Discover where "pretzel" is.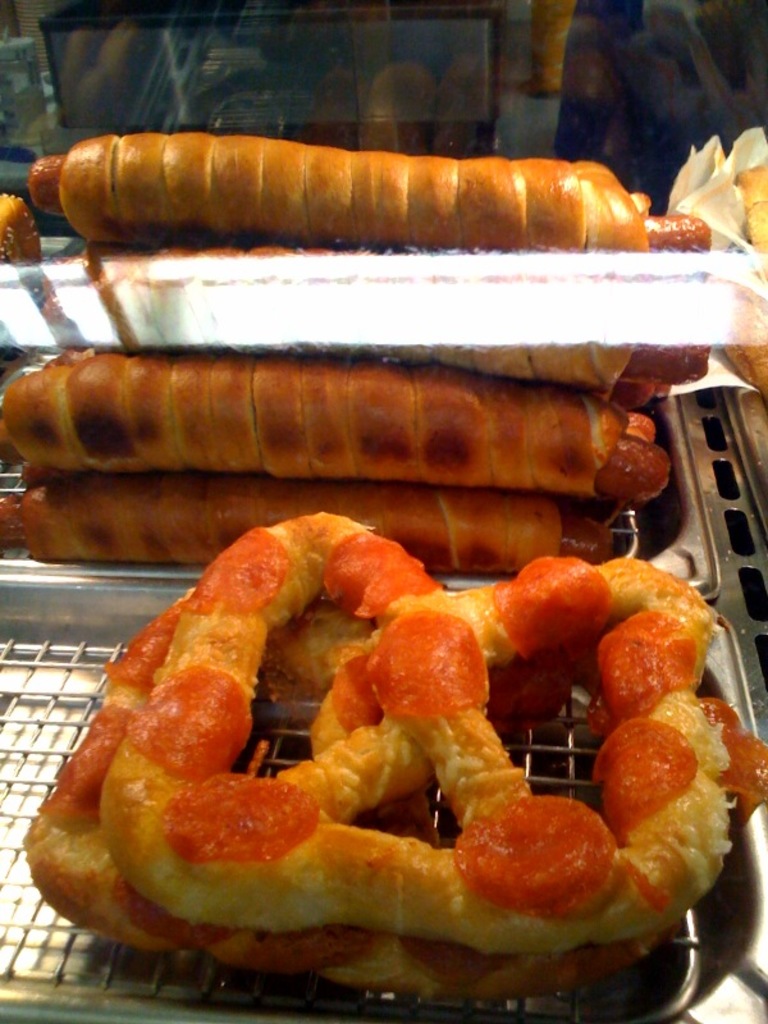
Discovered at bbox(23, 582, 767, 998).
